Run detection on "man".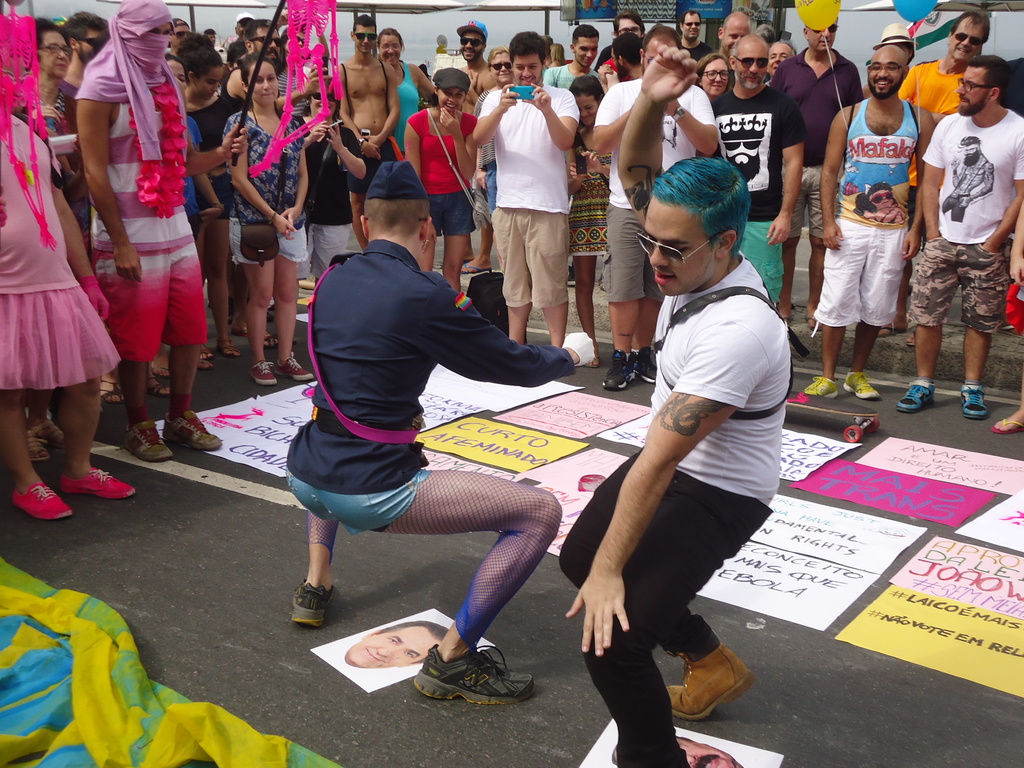
Result: box=[268, 116, 592, 721].
